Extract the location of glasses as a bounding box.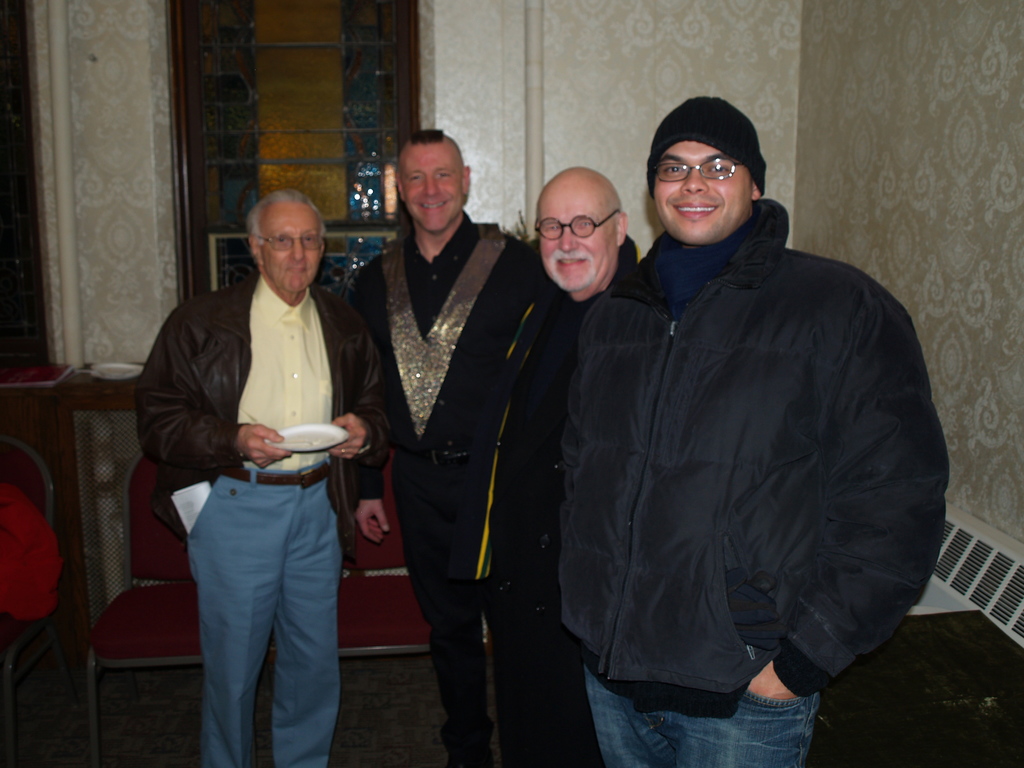
<bbox>255, 231, 323, 254</bbox>.
